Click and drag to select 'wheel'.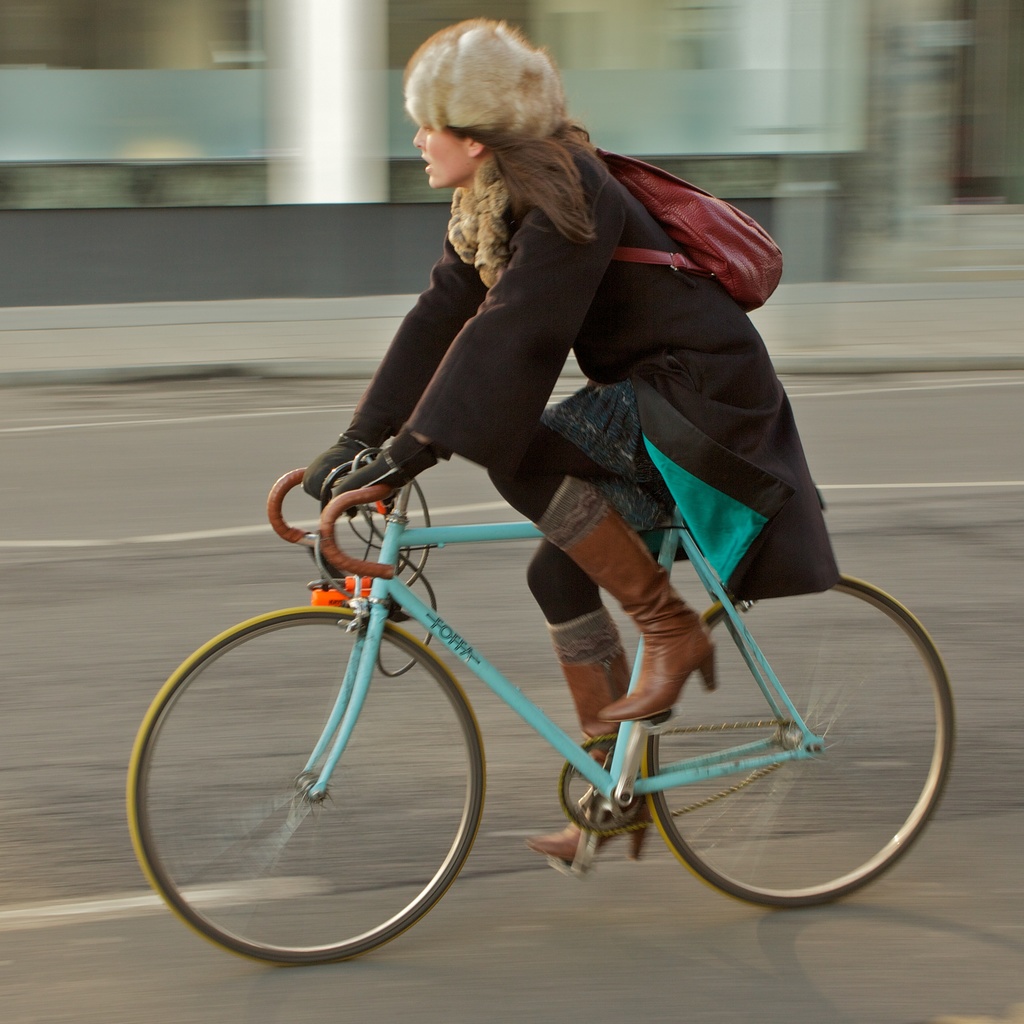
Selection: box=[153, 603, 488, 964].
